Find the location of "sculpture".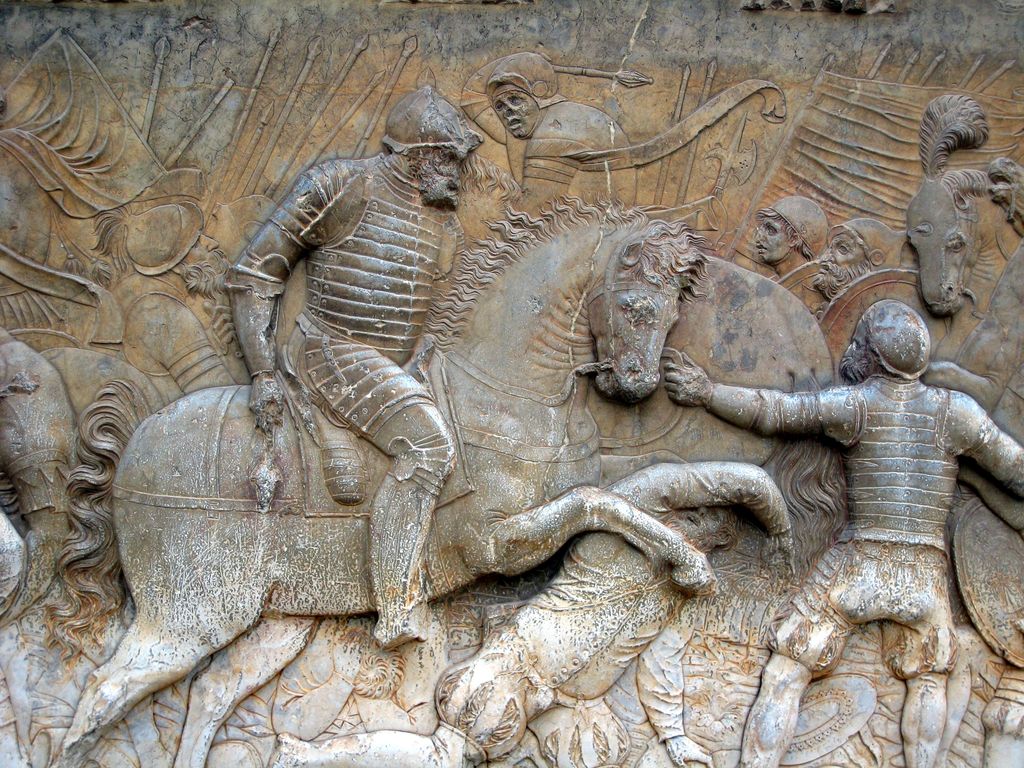
Location: 481:48:660:225.
